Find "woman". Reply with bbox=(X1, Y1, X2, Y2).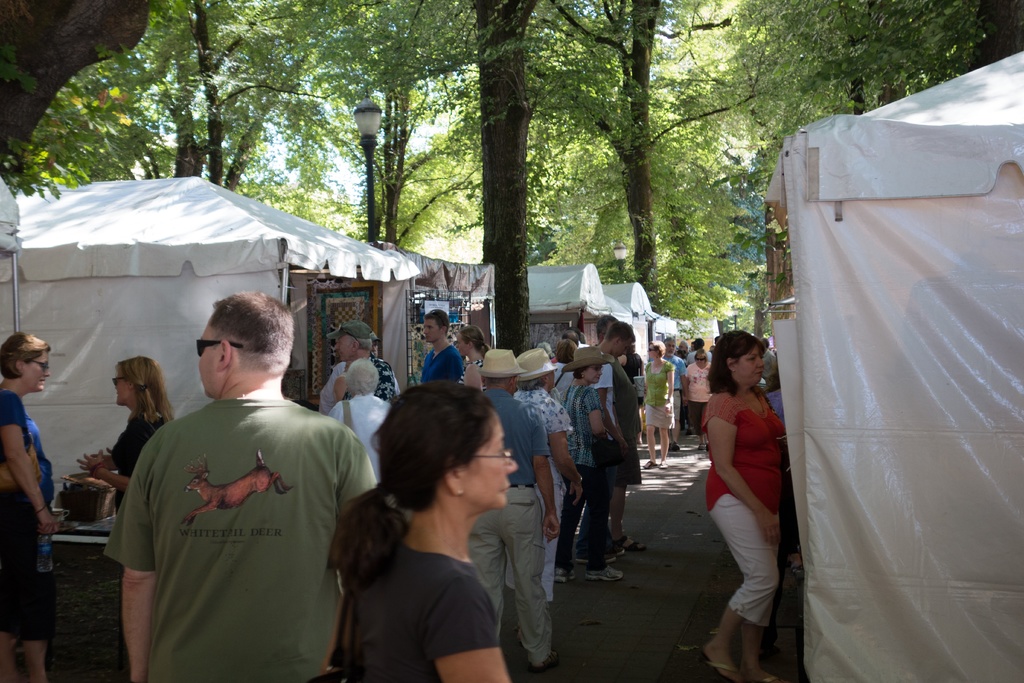
bbox=(0, 329, 61, 682).
